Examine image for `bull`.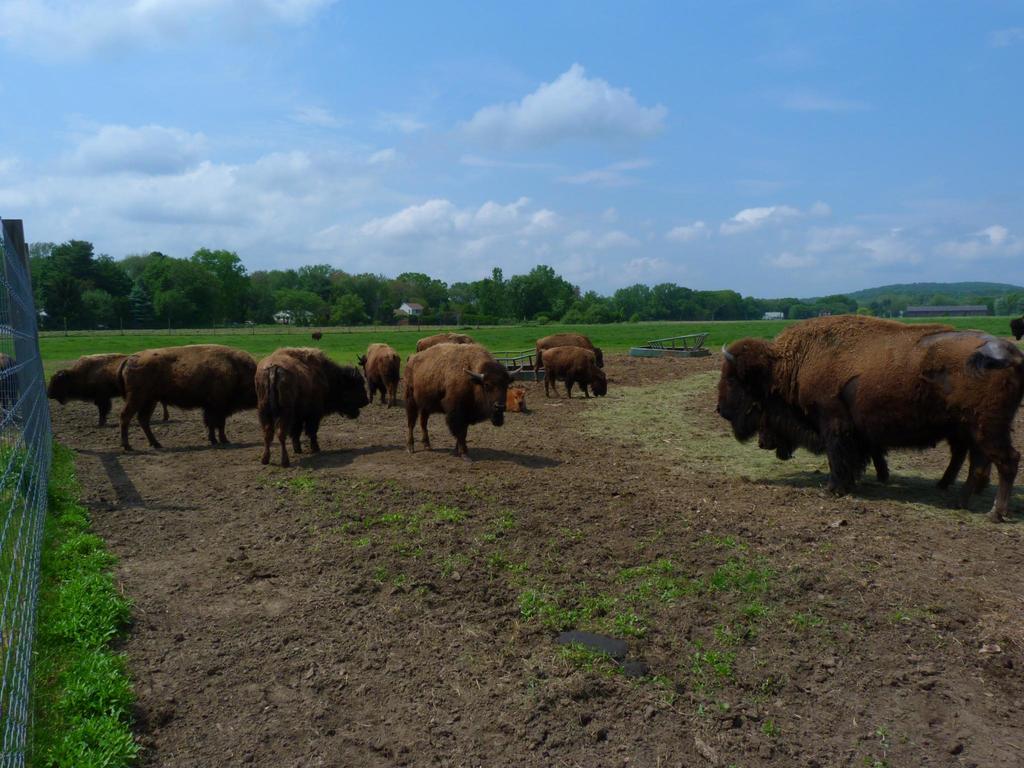
Examination result: box=[38, 346, 132, 431].
